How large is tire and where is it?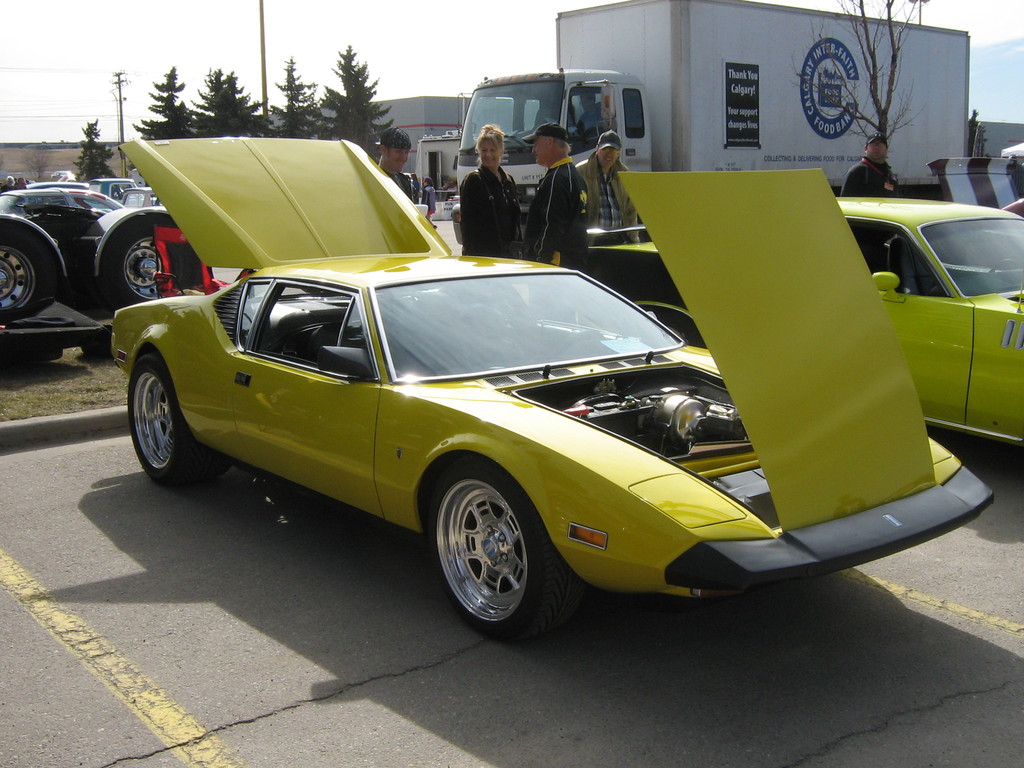
Bounding box: rect(0, 225, 62, 326).
